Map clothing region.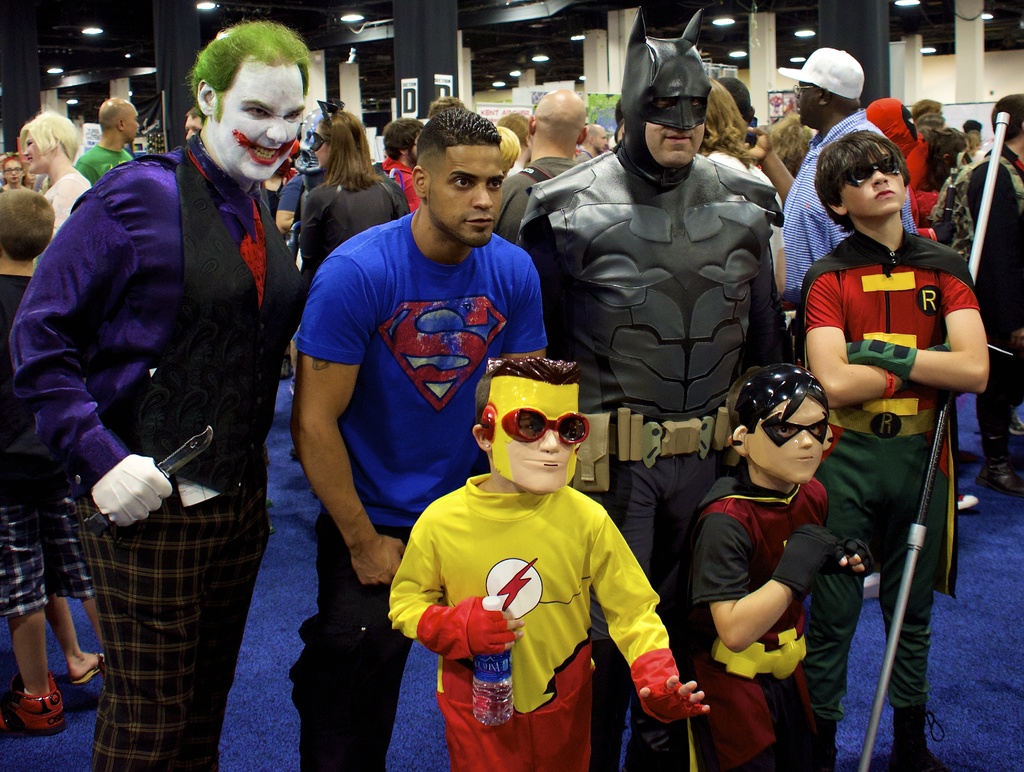
Mapped to <box>278,168,323,227</box>.
